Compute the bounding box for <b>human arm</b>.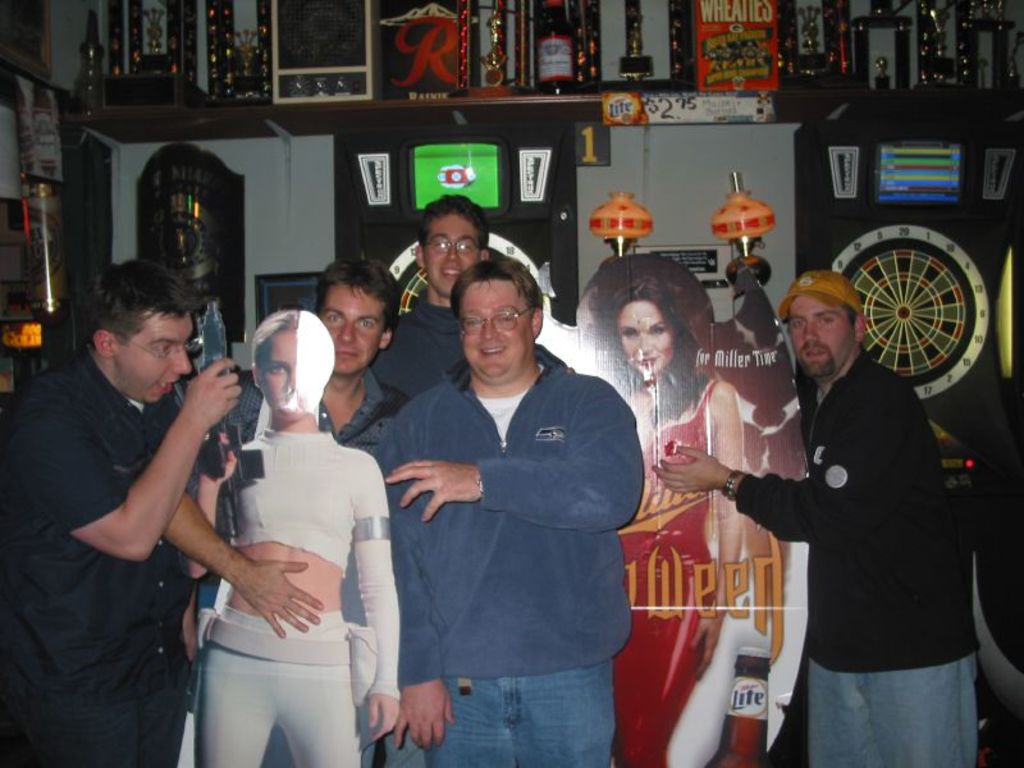
183, 434, 237, 579.
